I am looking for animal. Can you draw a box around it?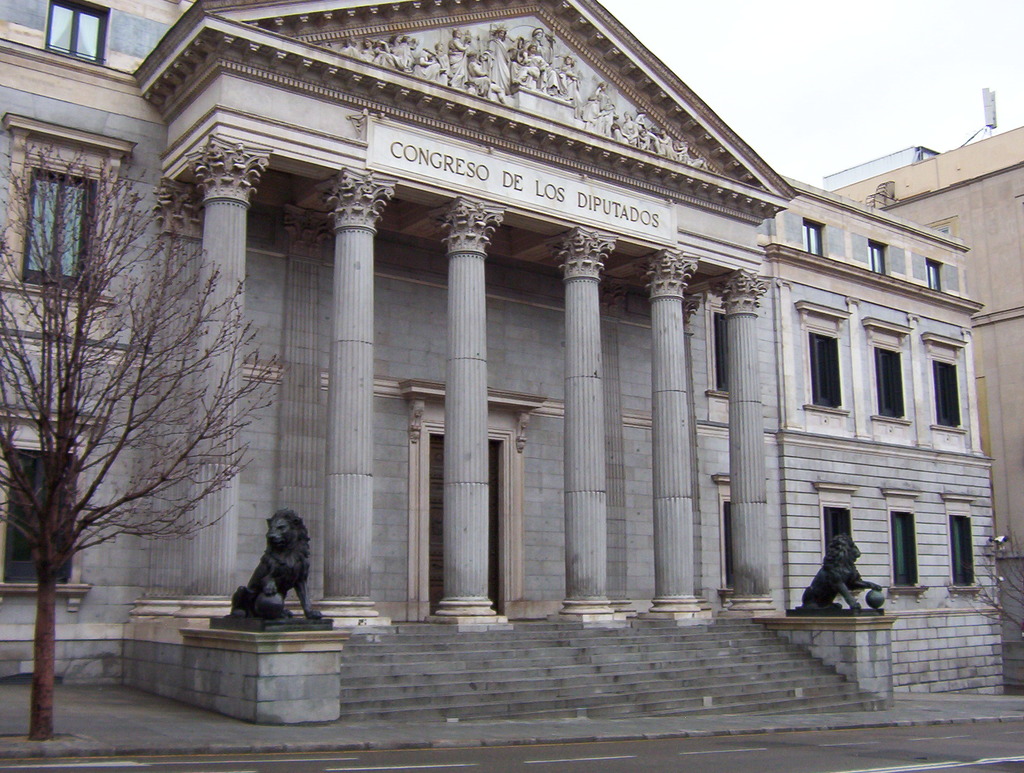
Sure, the bounding box is bbox=(223, 508, 322, 618).
